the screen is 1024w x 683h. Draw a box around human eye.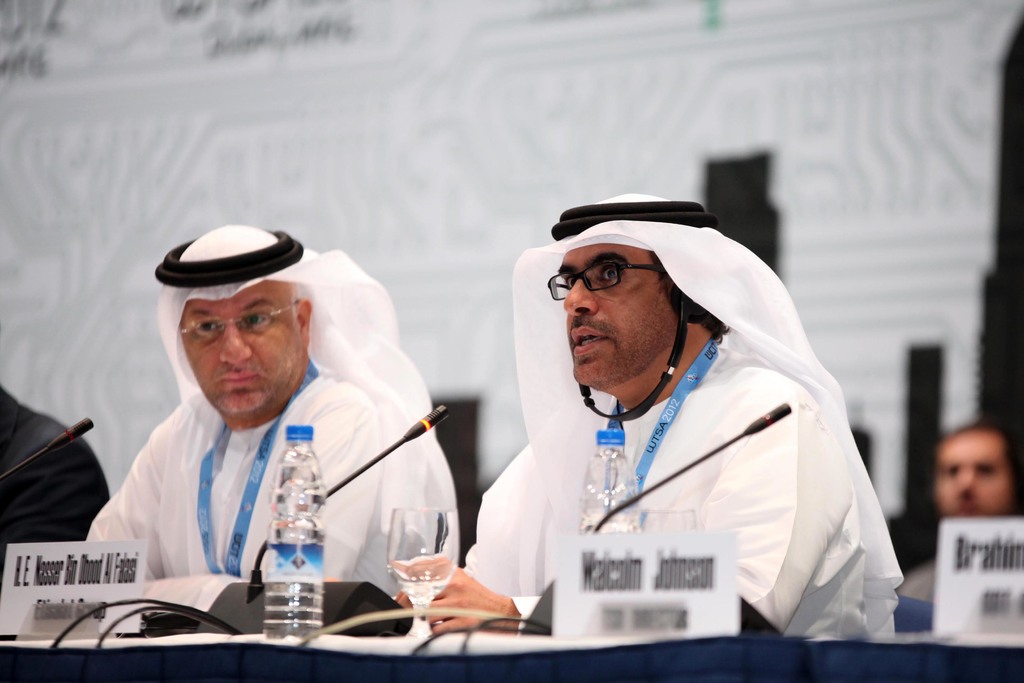
<box>564,273,577,290</box>.
